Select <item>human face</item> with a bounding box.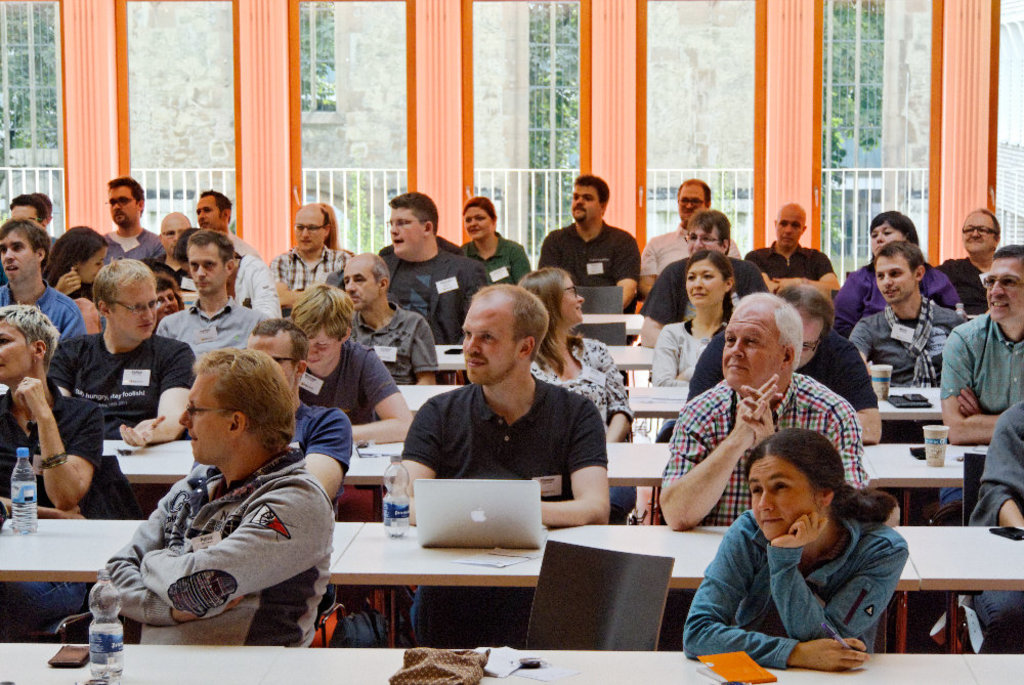
x1=742, y1=455, x2=816, y2=542.
